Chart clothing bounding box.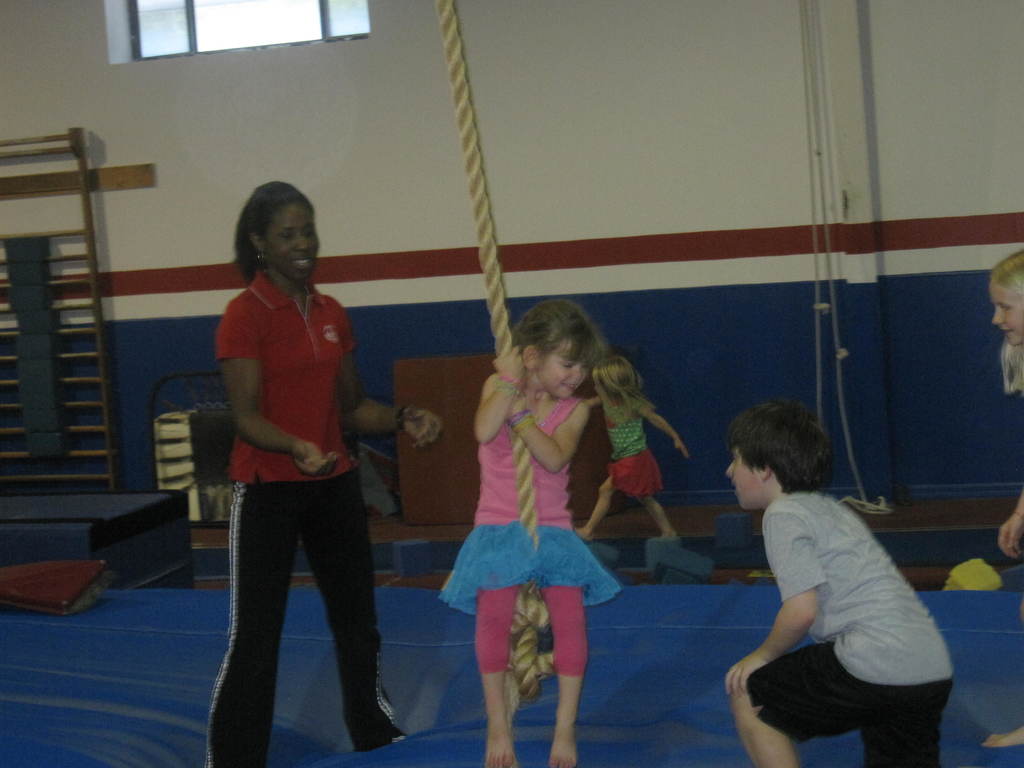
Charted: 202, 271, 361, 481.
